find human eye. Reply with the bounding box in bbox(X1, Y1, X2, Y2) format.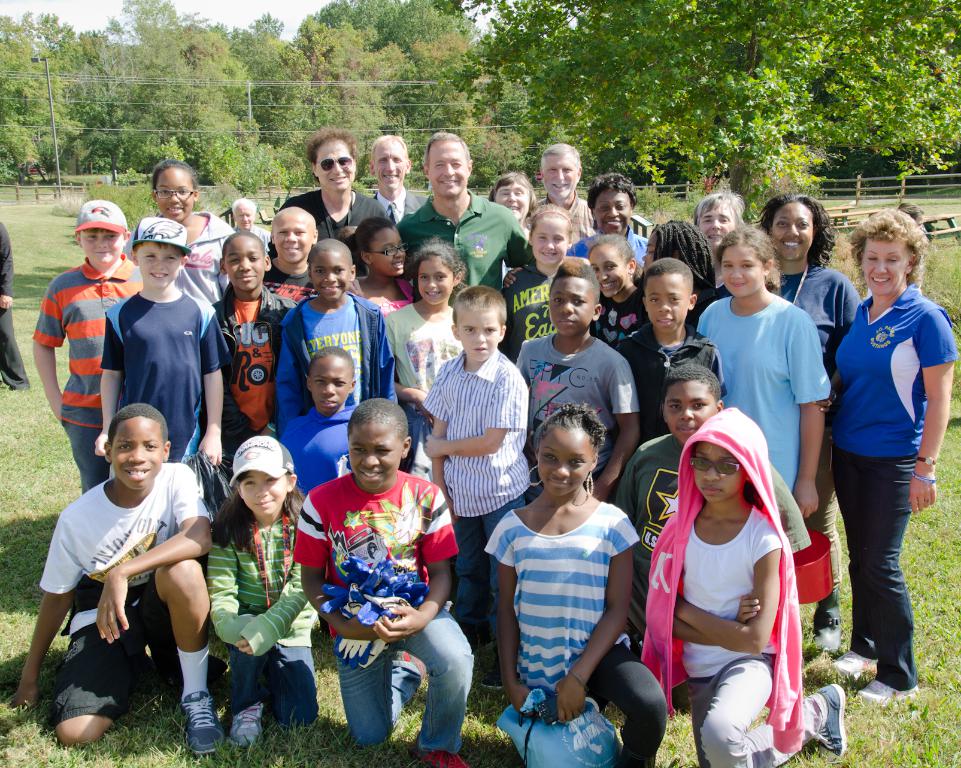
bbox(312, 267, 326, 275).
